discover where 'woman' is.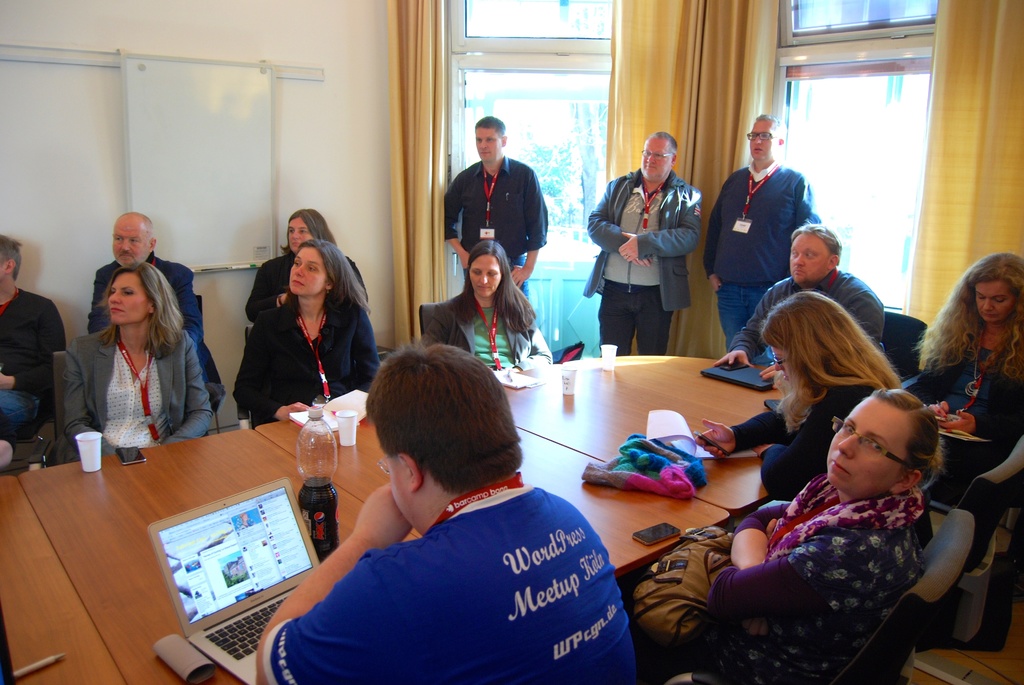
Discovered at 913, 253, 1023, 509.
